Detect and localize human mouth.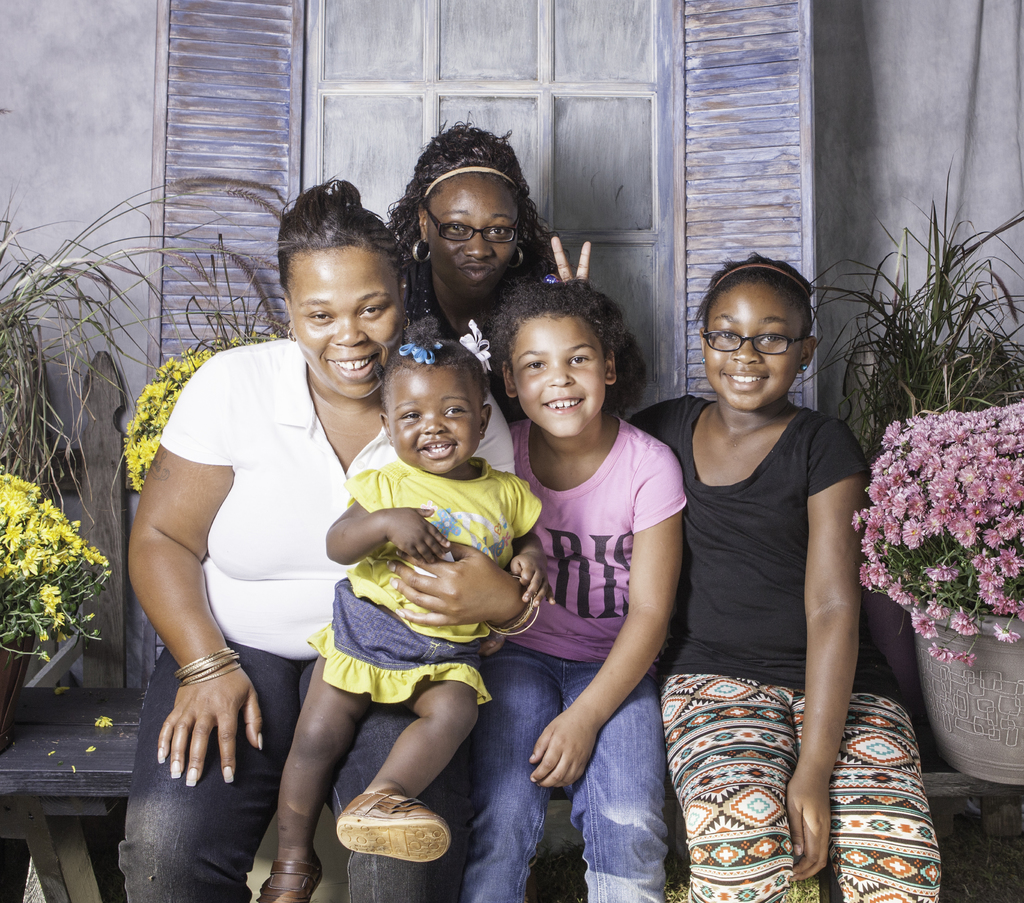
Localized at locate(328, 354, 371, 380).
